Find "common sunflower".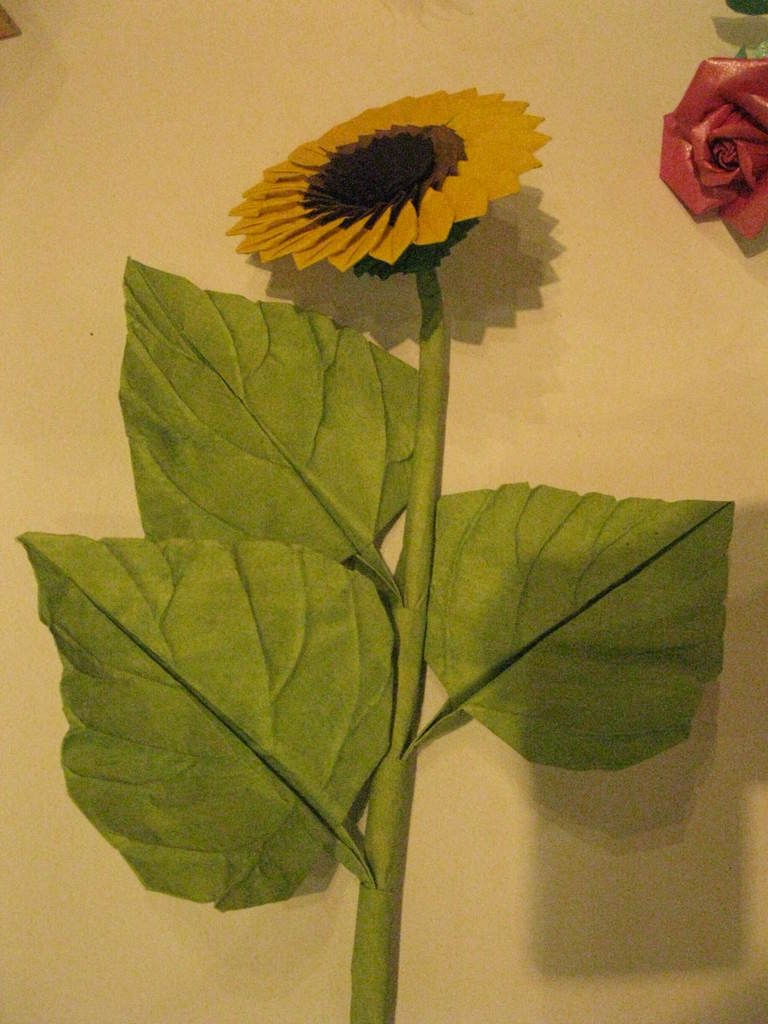
Rect(223, 85, 550, 275).
